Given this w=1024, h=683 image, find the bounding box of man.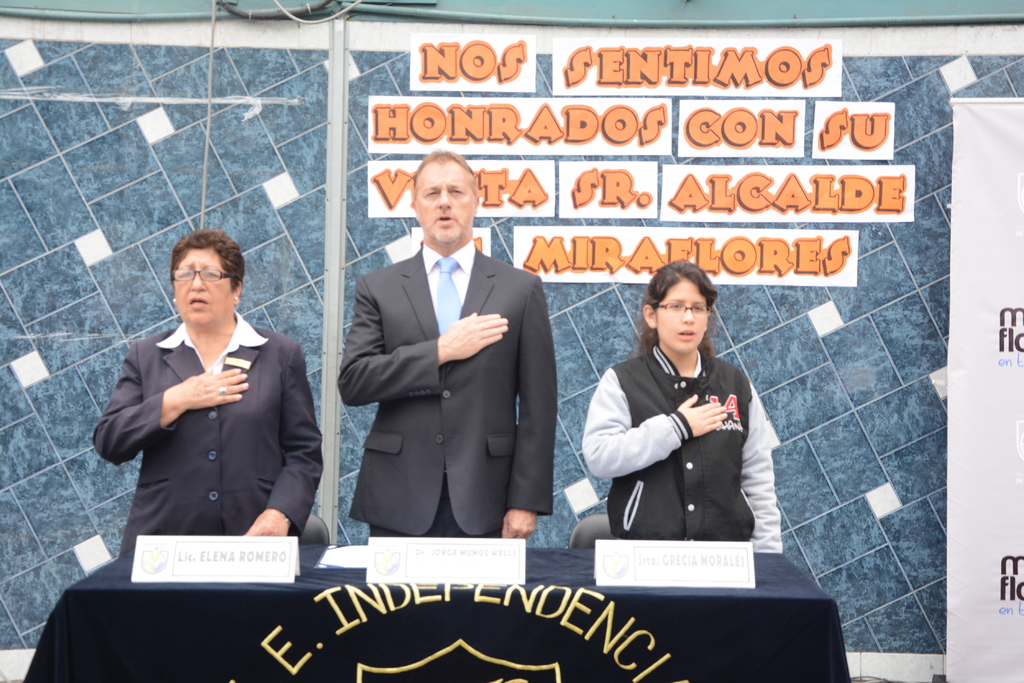
[x1=328, y1=140, x2=557, y2=568].
